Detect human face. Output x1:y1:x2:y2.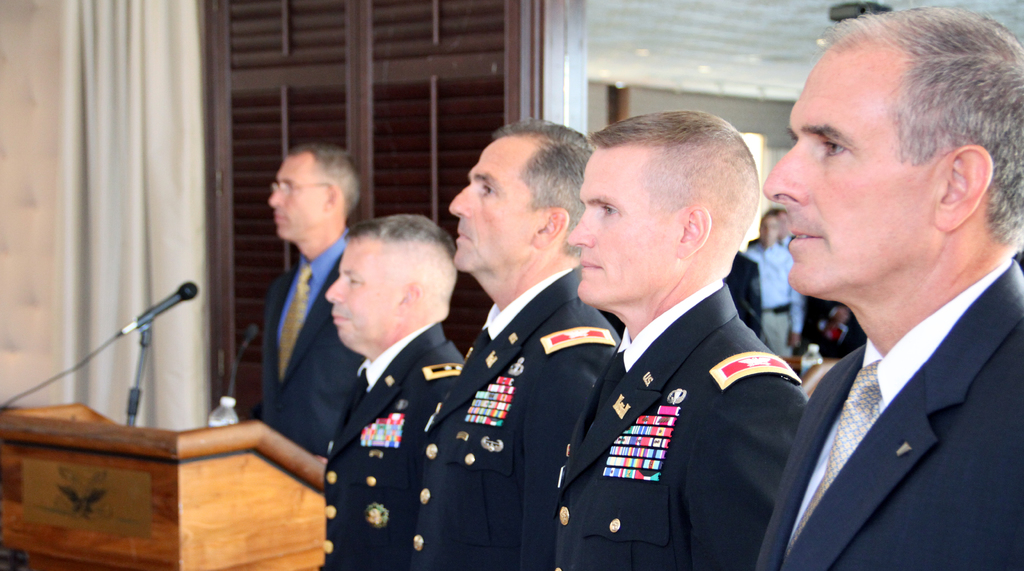
565:152:679:308.
